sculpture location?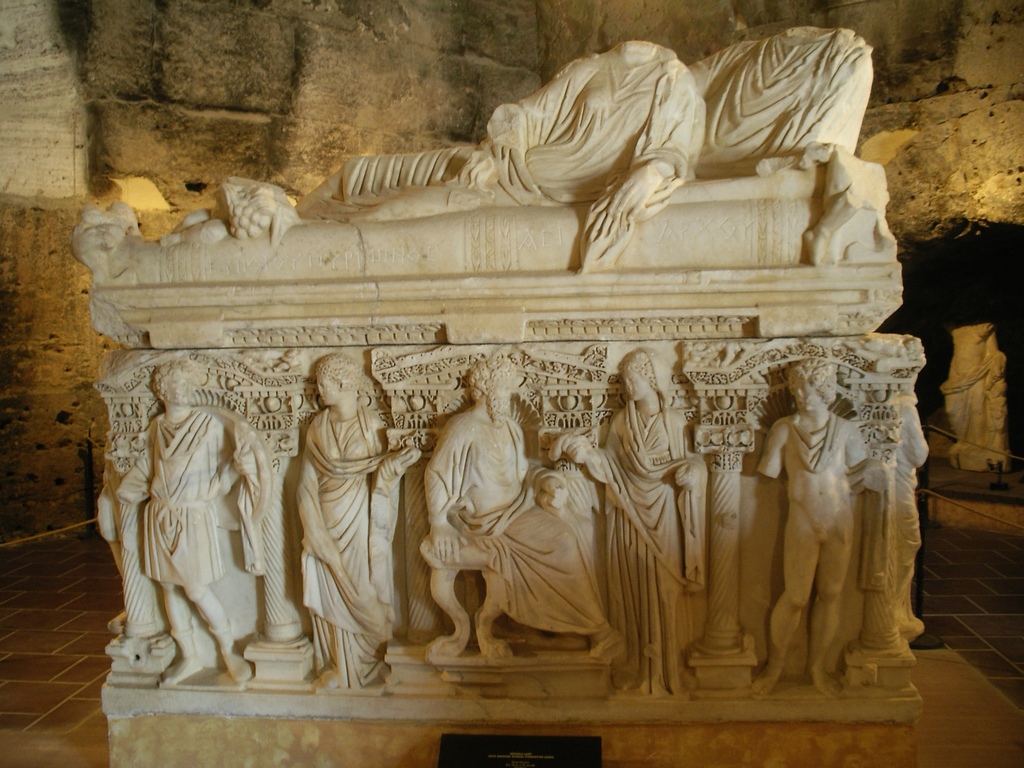
[292, 352, 422, 696]
